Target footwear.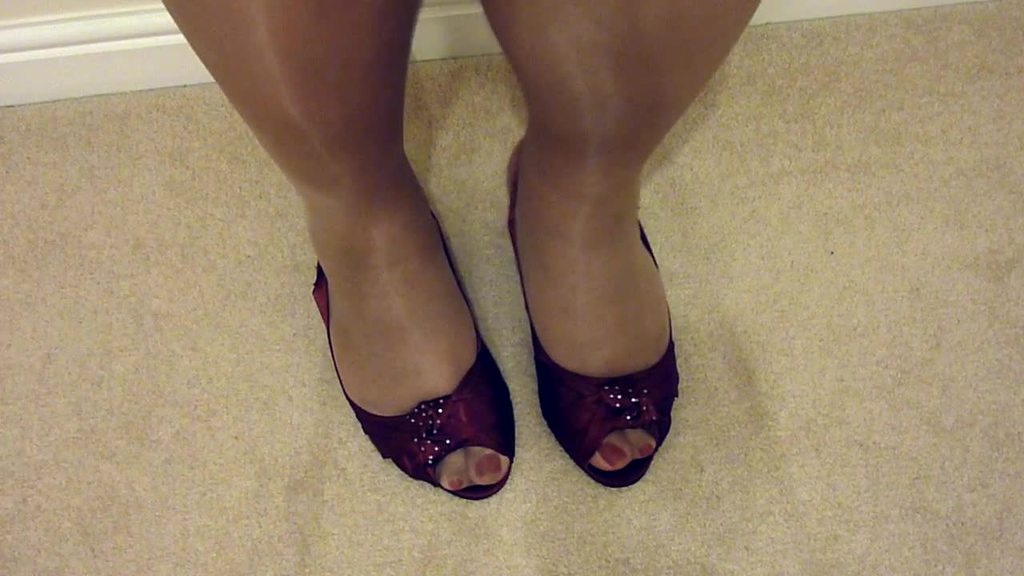
Target region: [x1=505, y1=161, x2=681, y2=488].
